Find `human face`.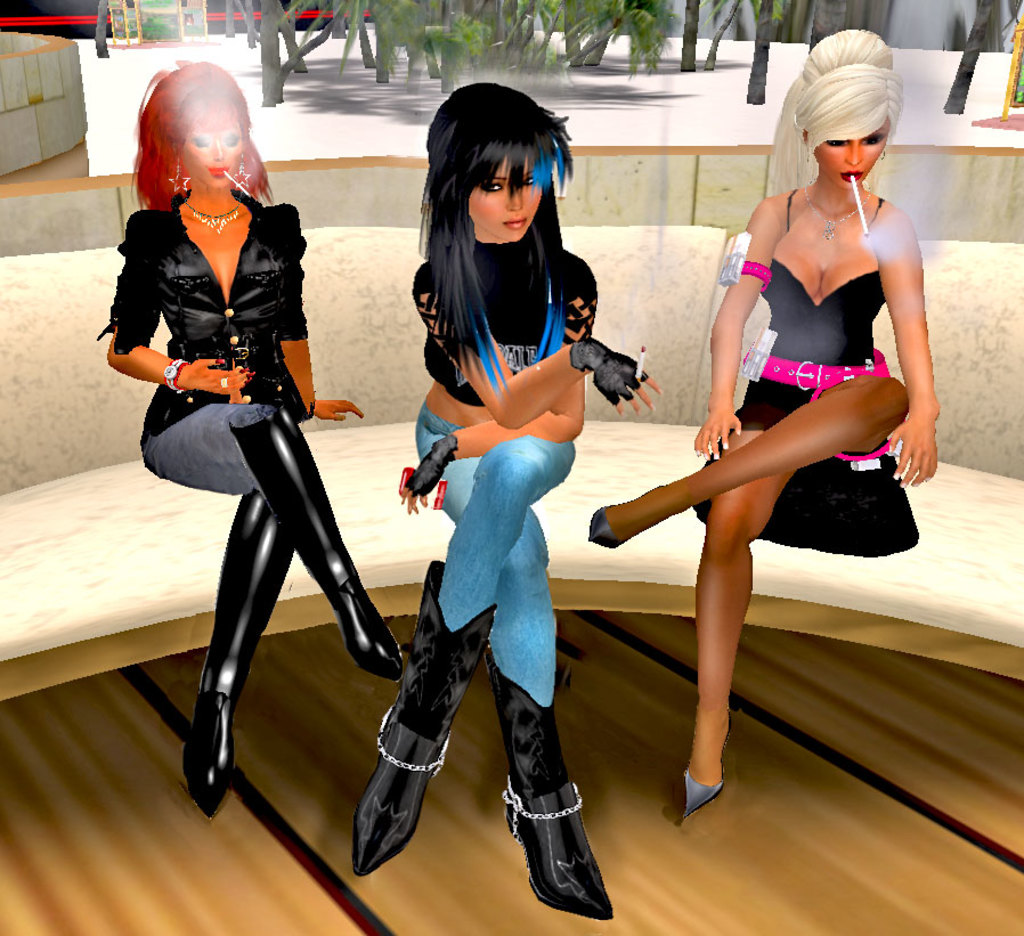
left=181, top=121, right=245, bottom=188.
